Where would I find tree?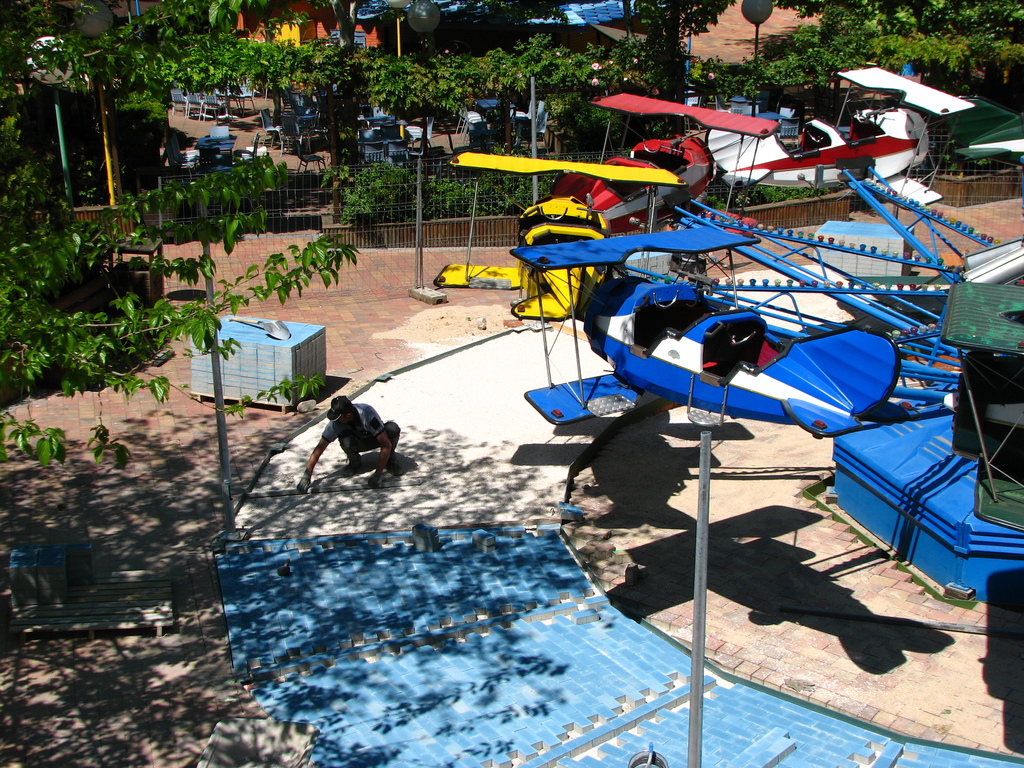
At bbox=(0, 0, 655, 472).
